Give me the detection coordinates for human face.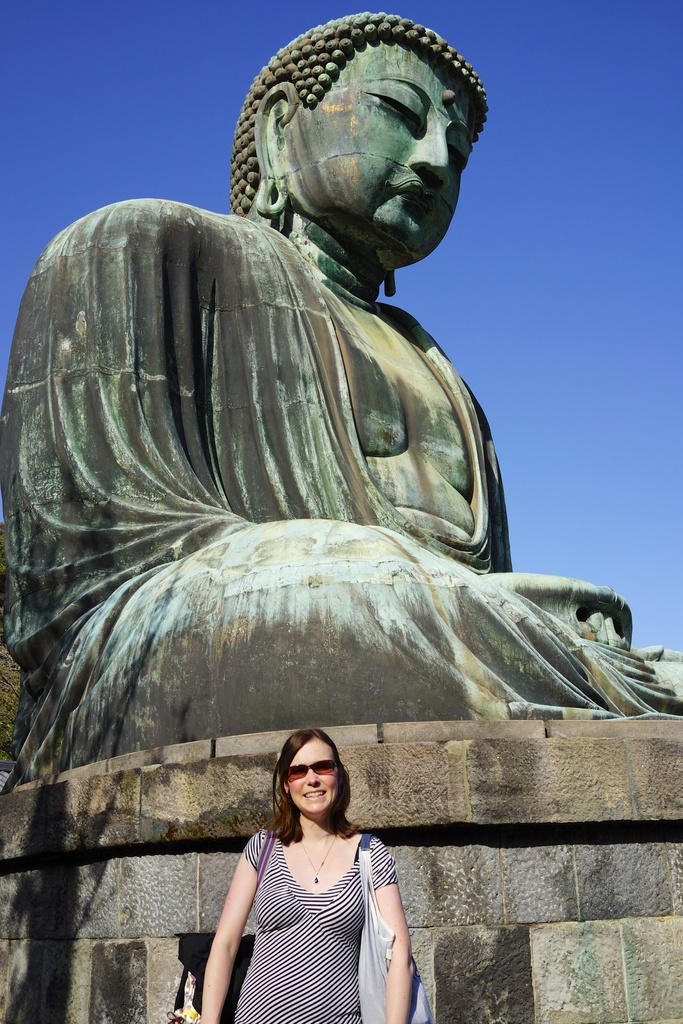
select_region(295, 42, 472, 252).
